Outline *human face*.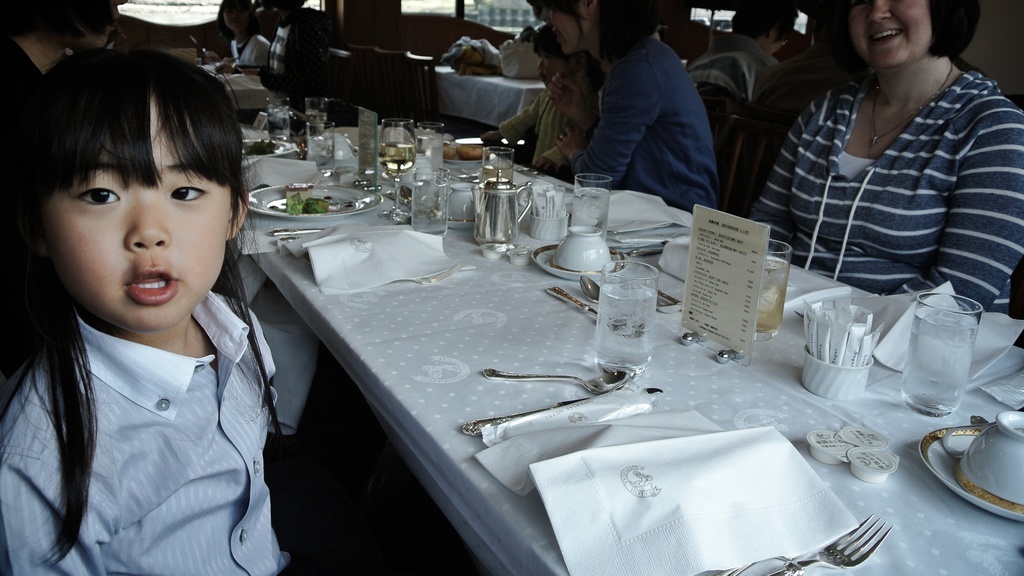
Outline: box(550, 3, 590, 53).
